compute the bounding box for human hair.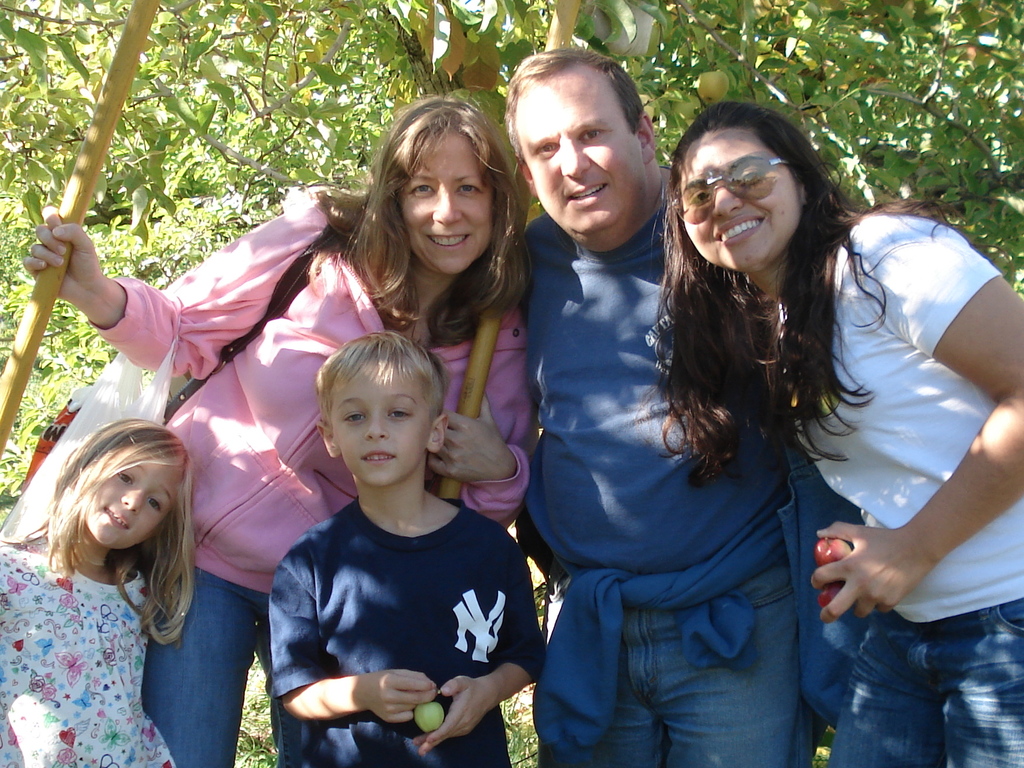
bbox=[316, 331, 449, 428].
